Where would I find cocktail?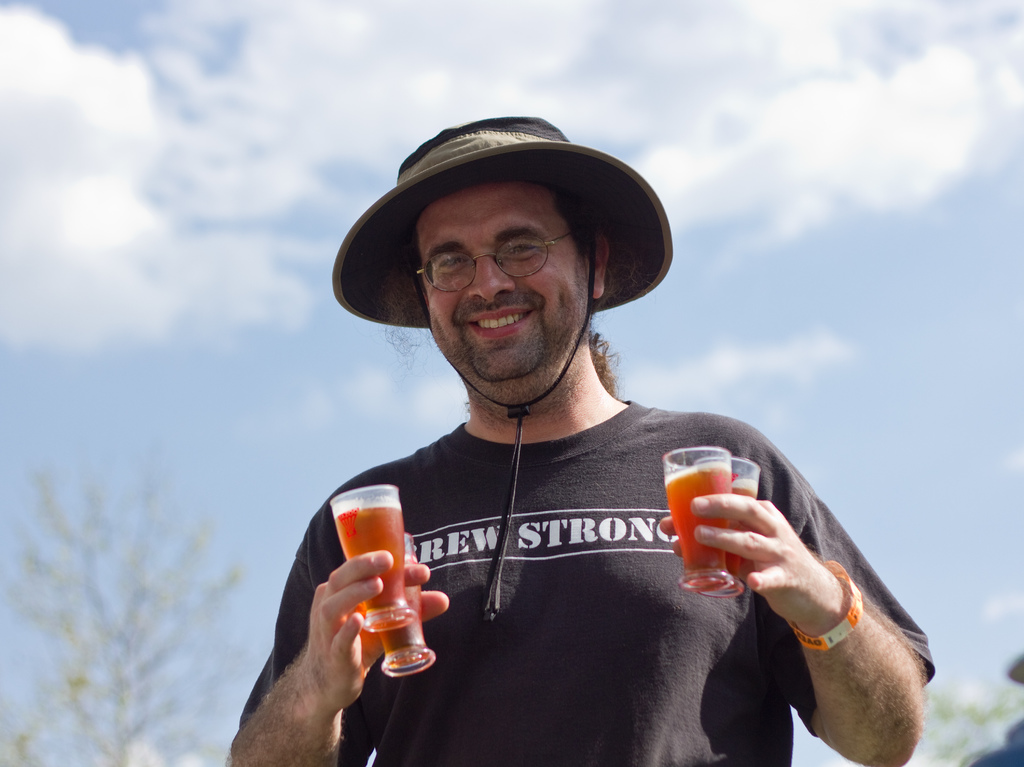
At select_region(656, 435, 735, 600).
